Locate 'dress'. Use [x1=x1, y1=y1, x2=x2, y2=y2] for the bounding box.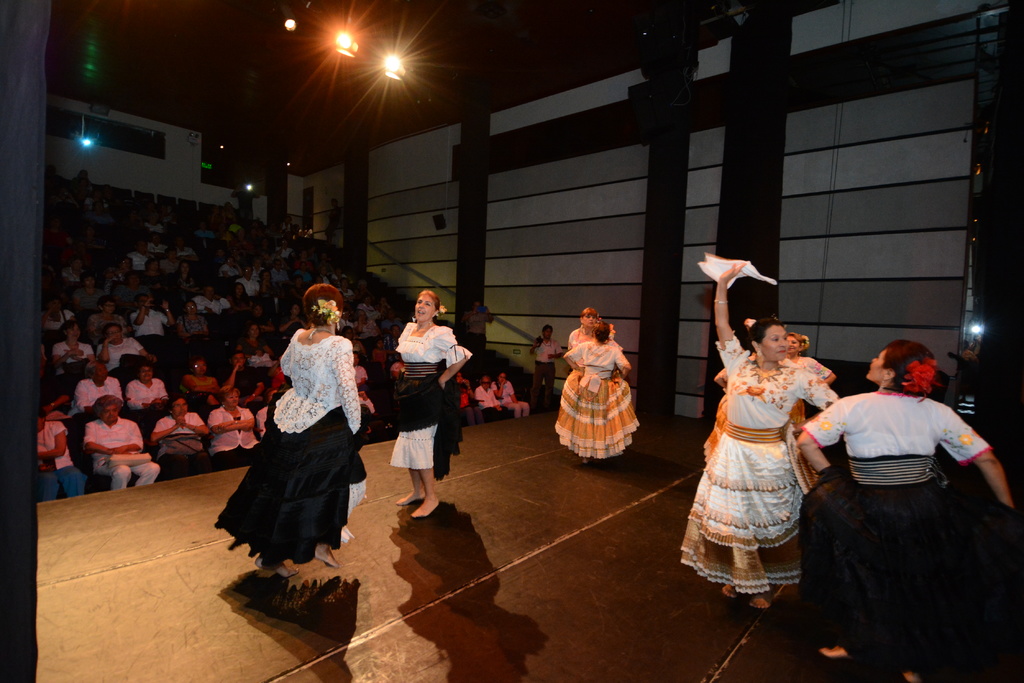
[x1=554, y1=345, x2=636, y2=456].
